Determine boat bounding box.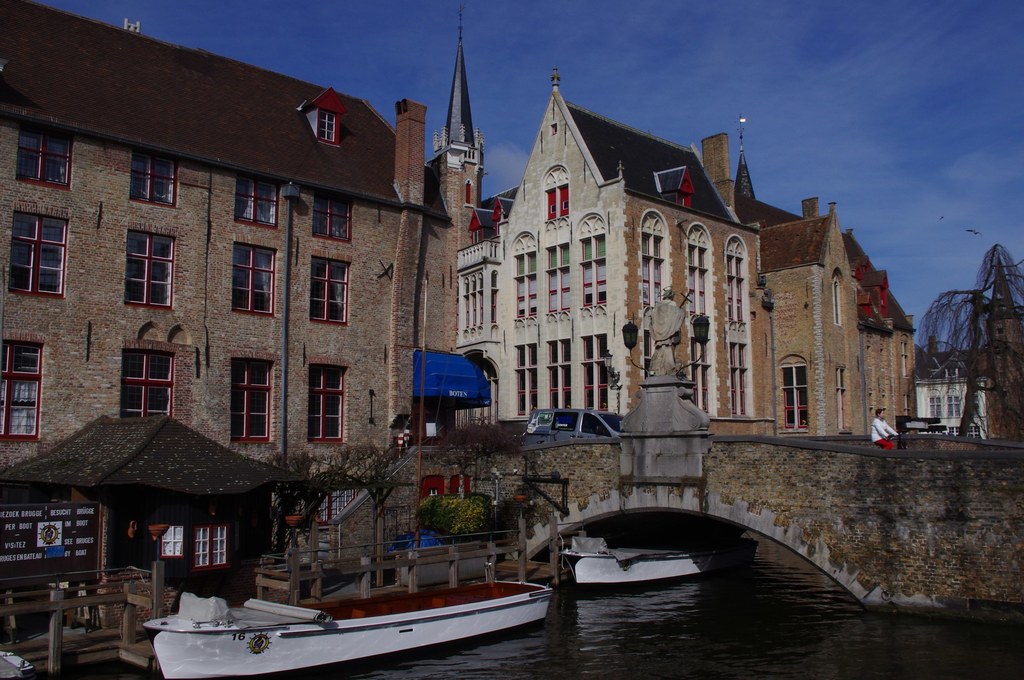
Determined: 571, 551, 706, 596.
